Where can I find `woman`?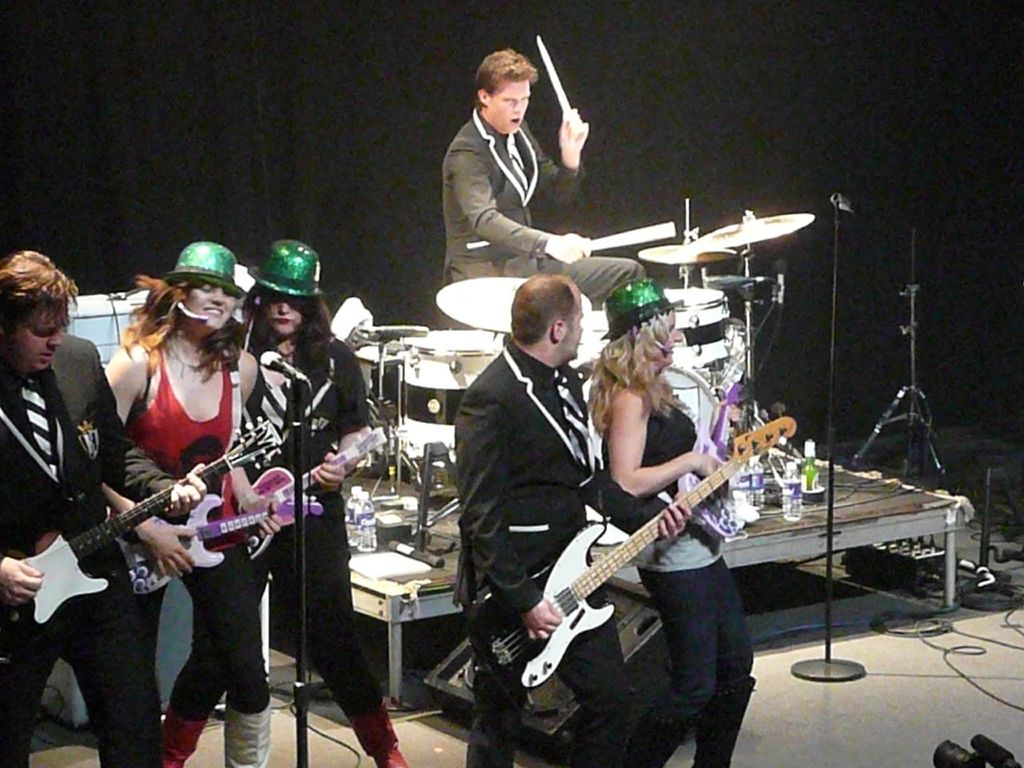
You can find it at region(583, 277, 759, 767).
